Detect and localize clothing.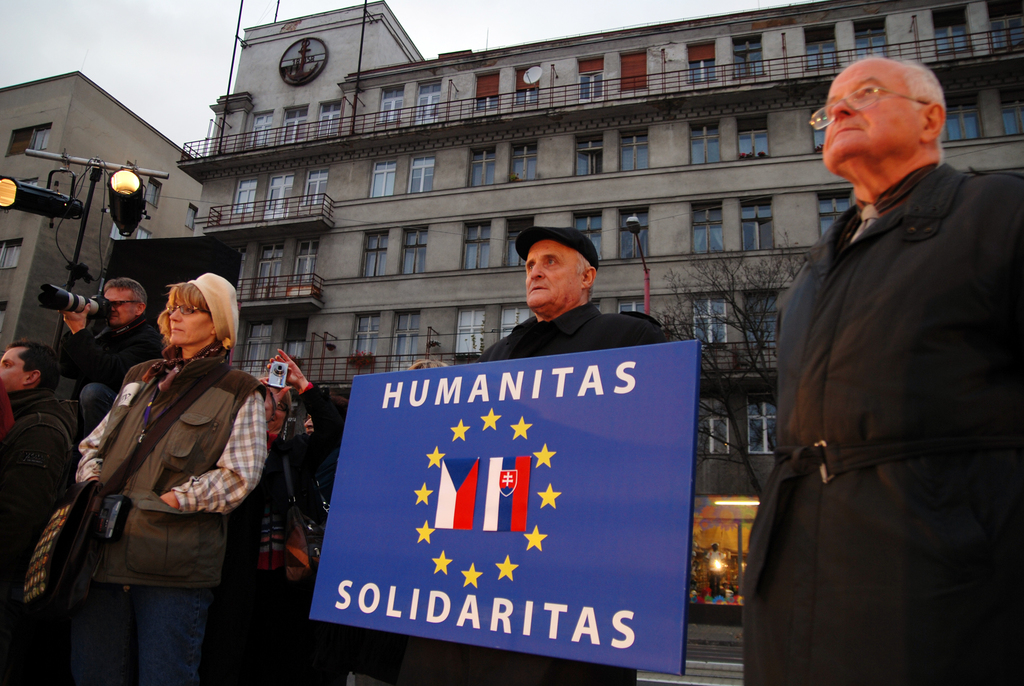
Localized at left=38, top=295, right=285, bottom=651.
